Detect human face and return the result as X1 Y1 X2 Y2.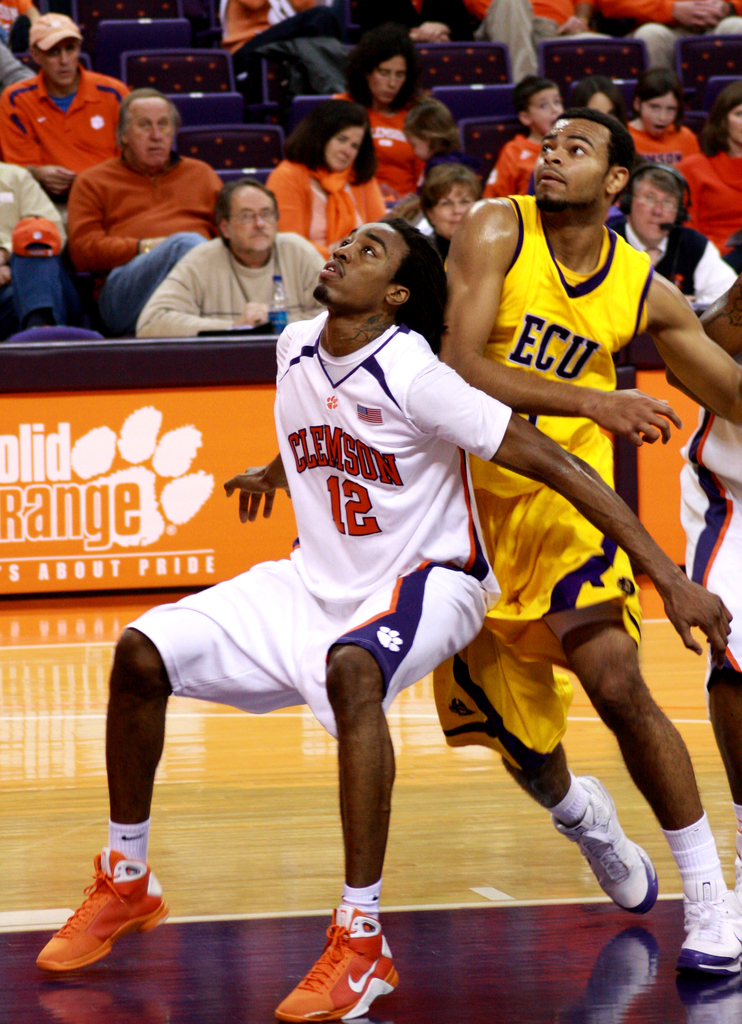
528 91 562 136.
